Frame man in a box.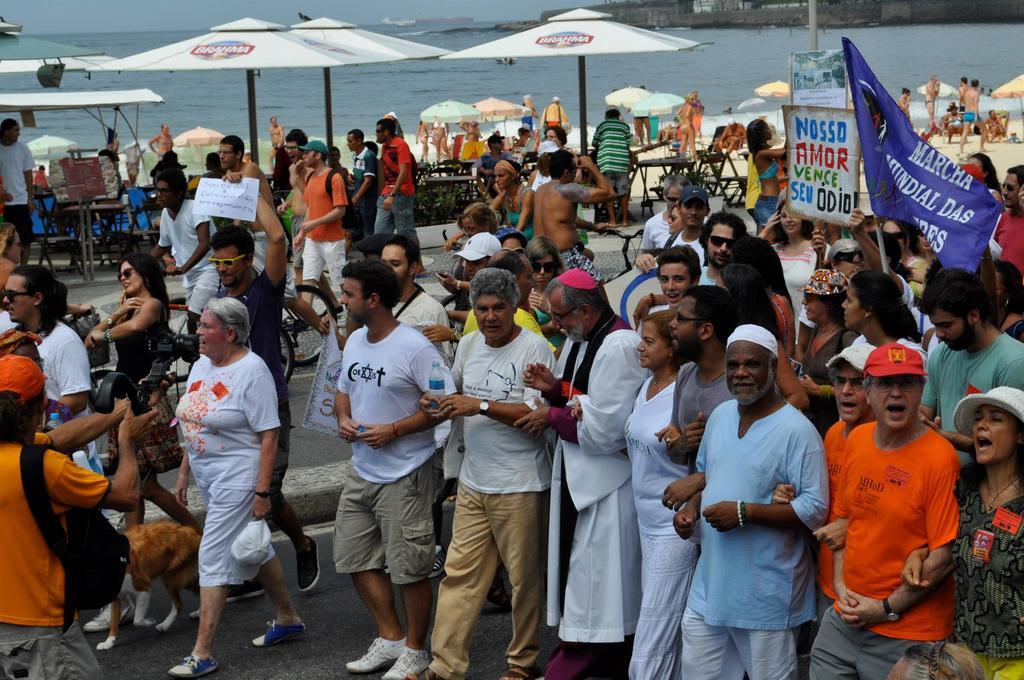
959, 77, 990, 153.
